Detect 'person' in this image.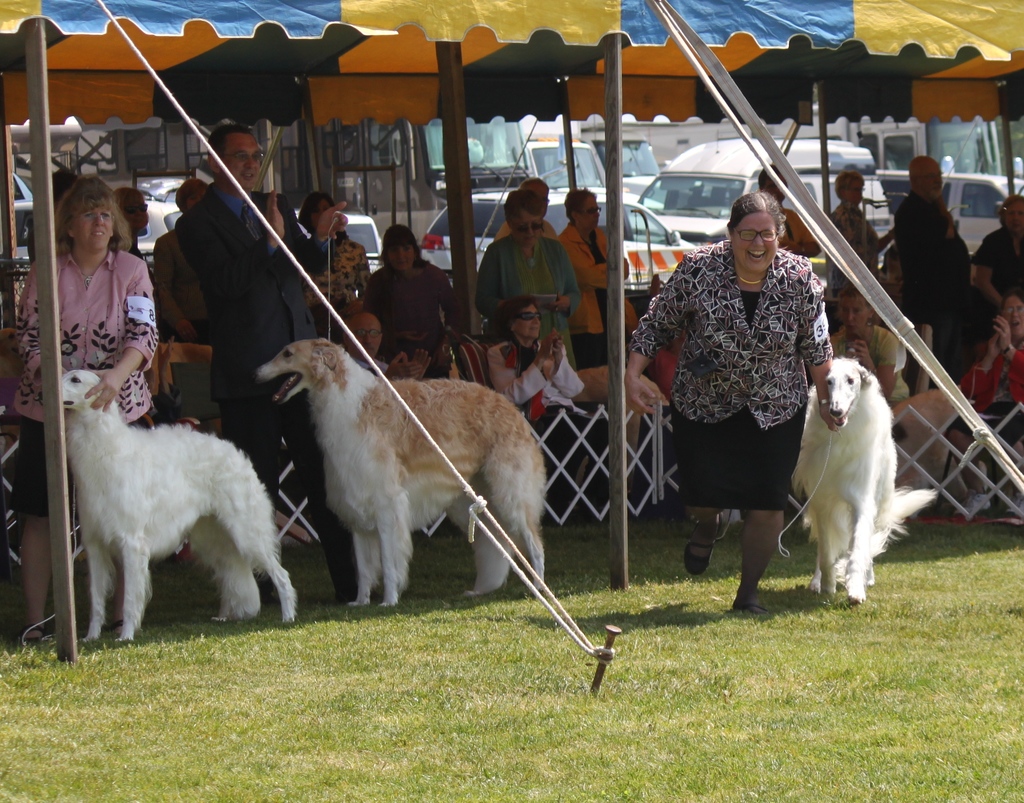
Detection: bbox=[1, 180, 157, 633].
